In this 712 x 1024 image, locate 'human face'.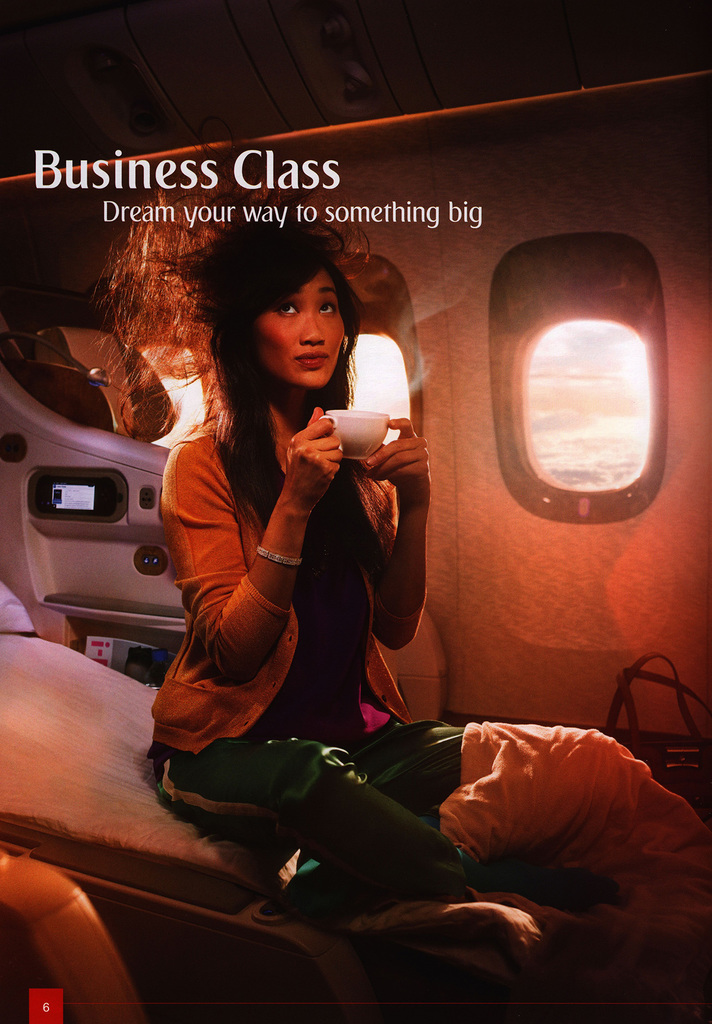
Bounding box: l=244, t=264, r=347, b=398.
